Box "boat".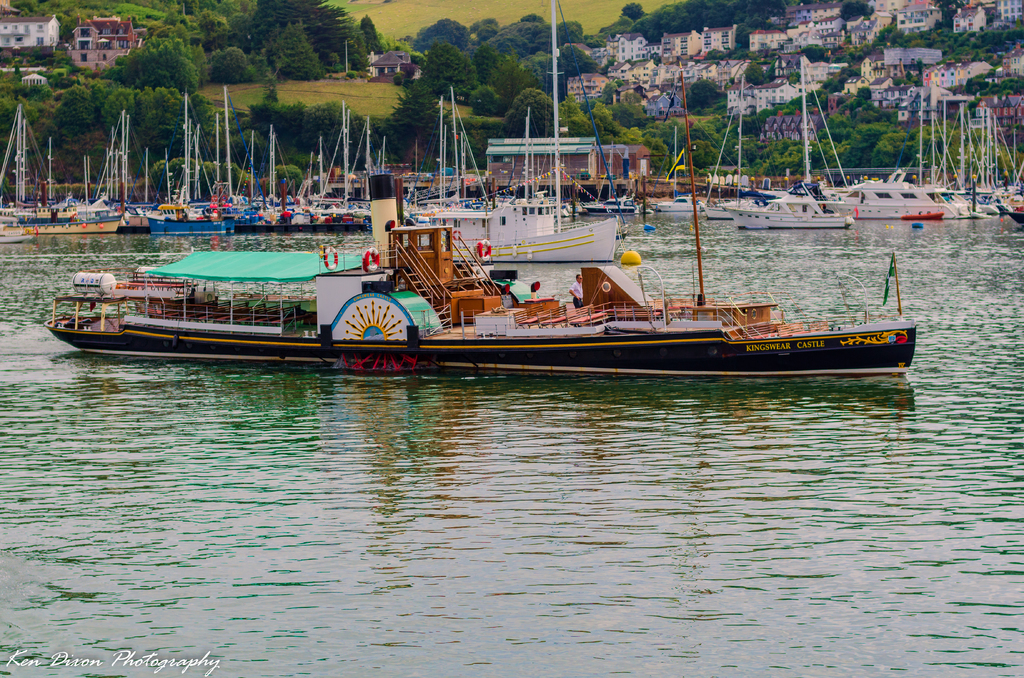
detection(701, 193, 741, 230).
